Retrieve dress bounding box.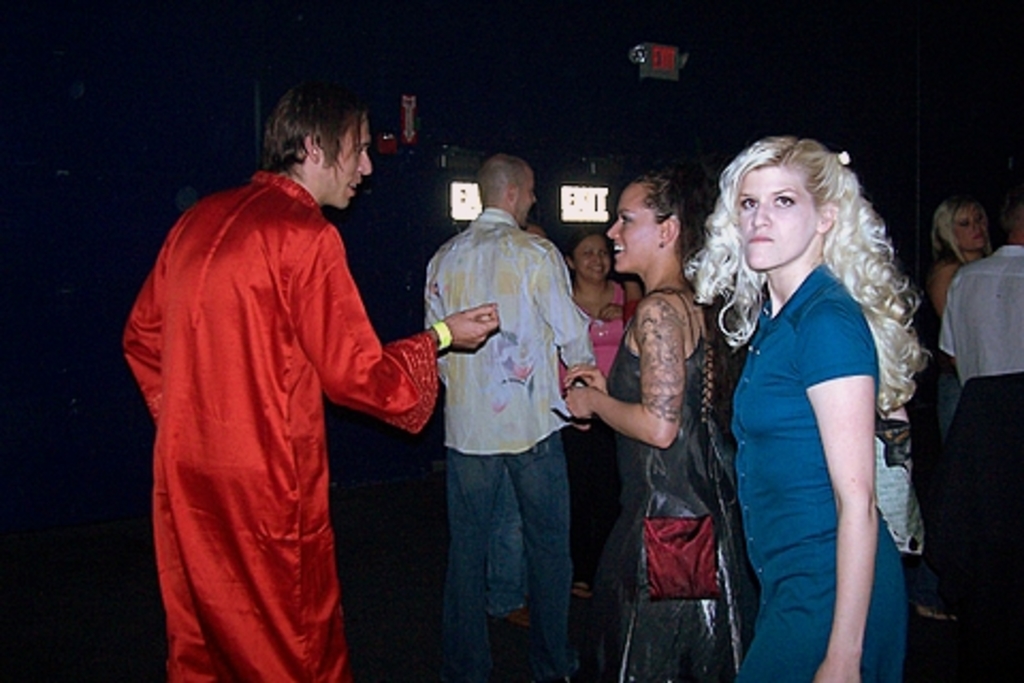
Bounding box: [557, 286, 638, 382].
